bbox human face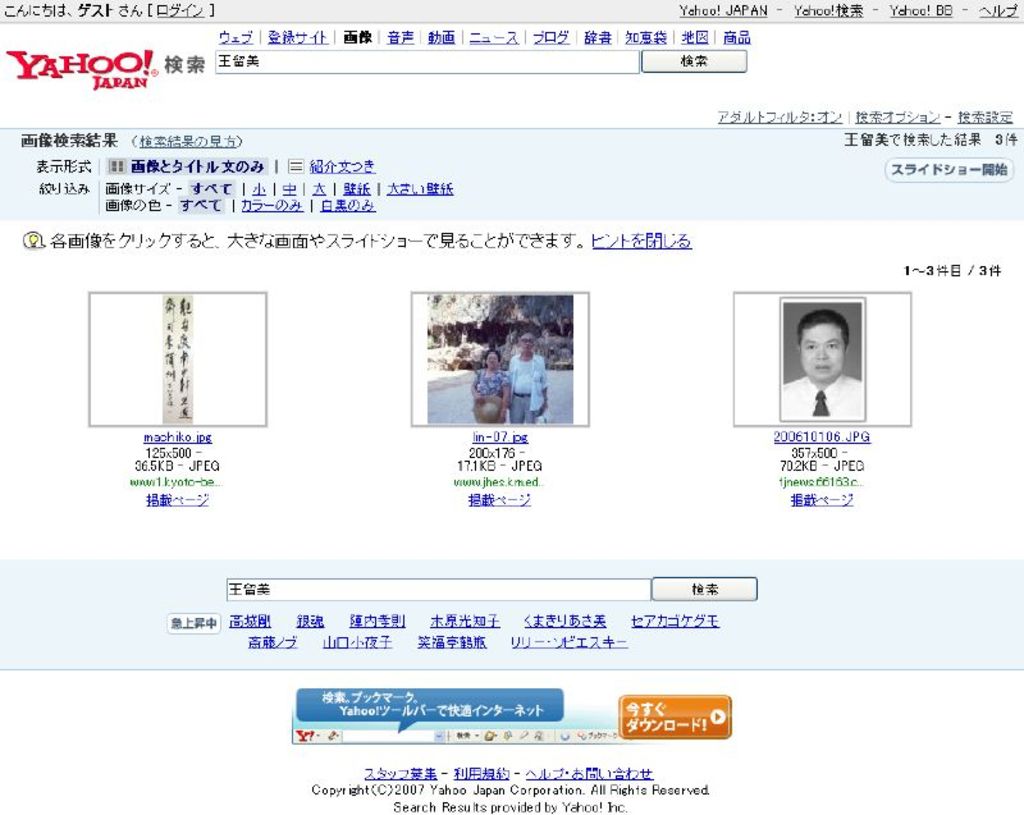
BBox(485, 349, 500, 371)
